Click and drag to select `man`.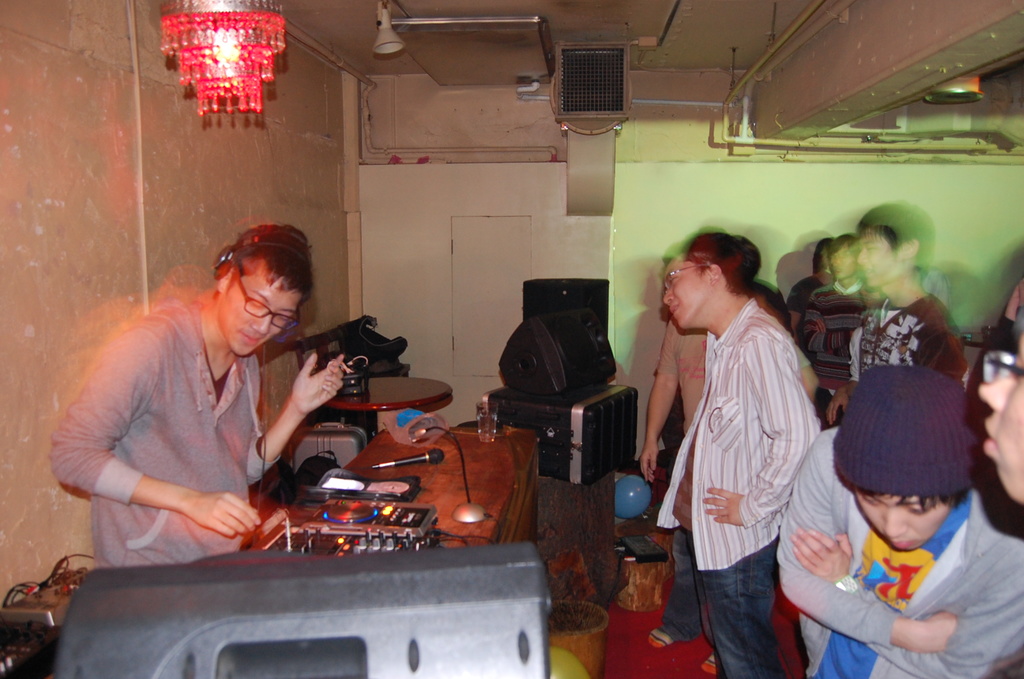
Selection: bbox(46, 225, 344, 567).
